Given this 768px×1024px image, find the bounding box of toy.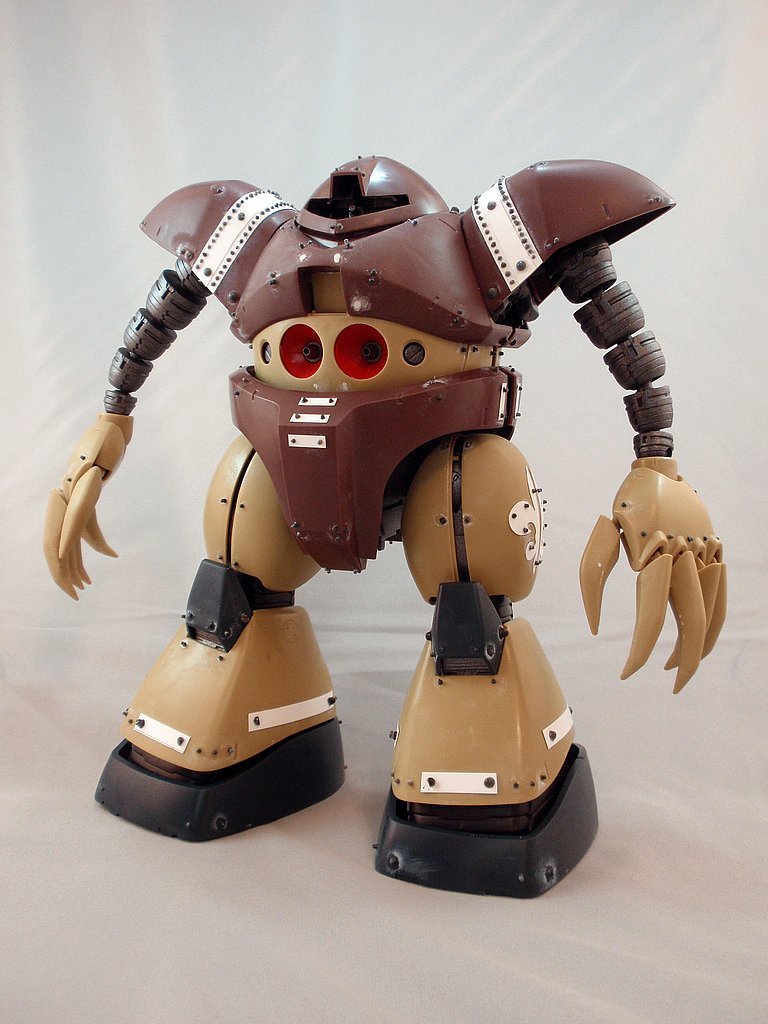
left=36, top=156, right=739, bottom=902.
